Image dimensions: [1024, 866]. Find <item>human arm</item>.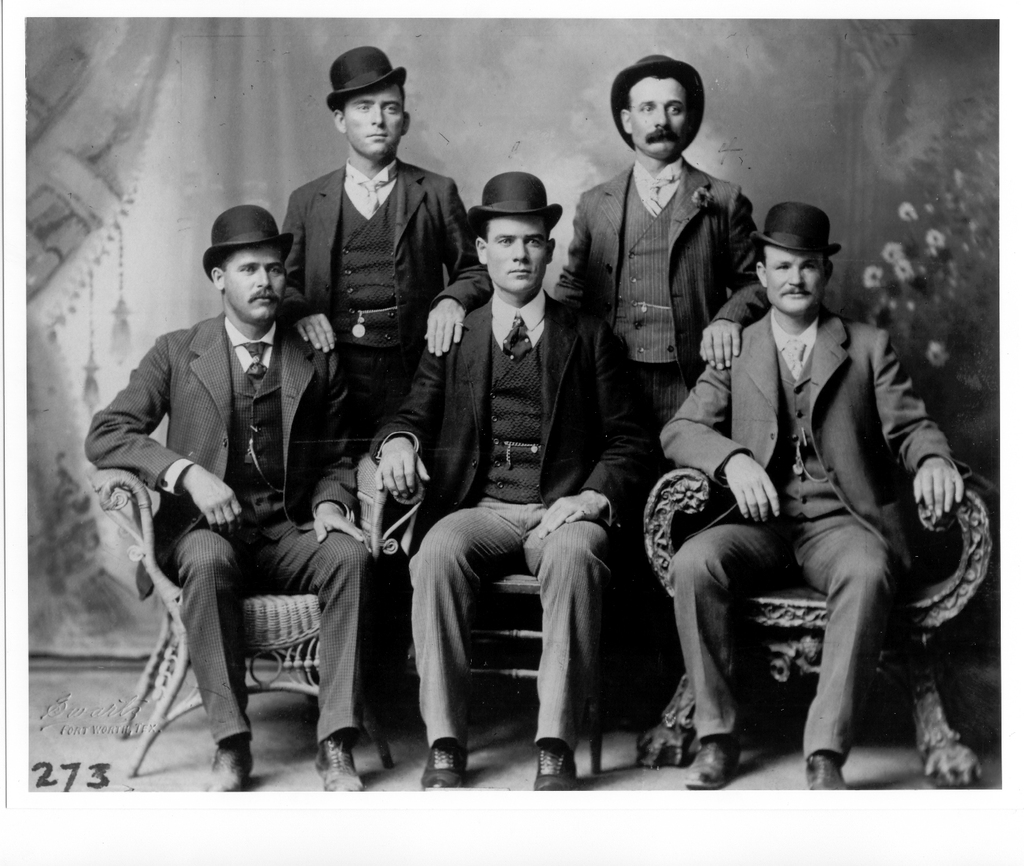
<region>550, 189, 608, 324</region>.
